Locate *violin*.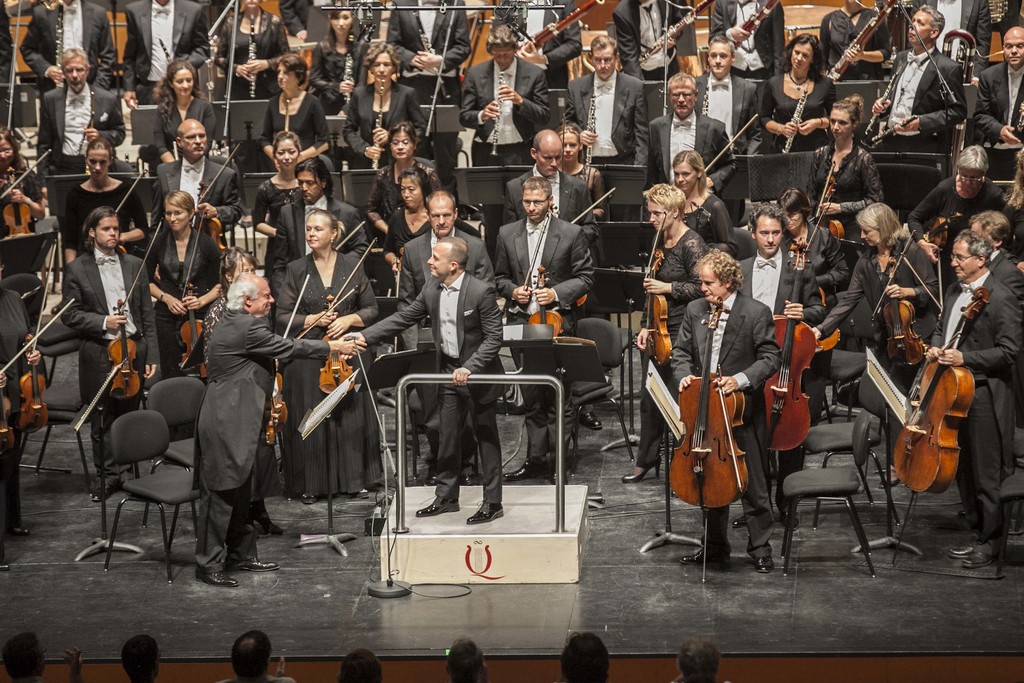
Bounding box: BBox(801, 152, 845, 268).
